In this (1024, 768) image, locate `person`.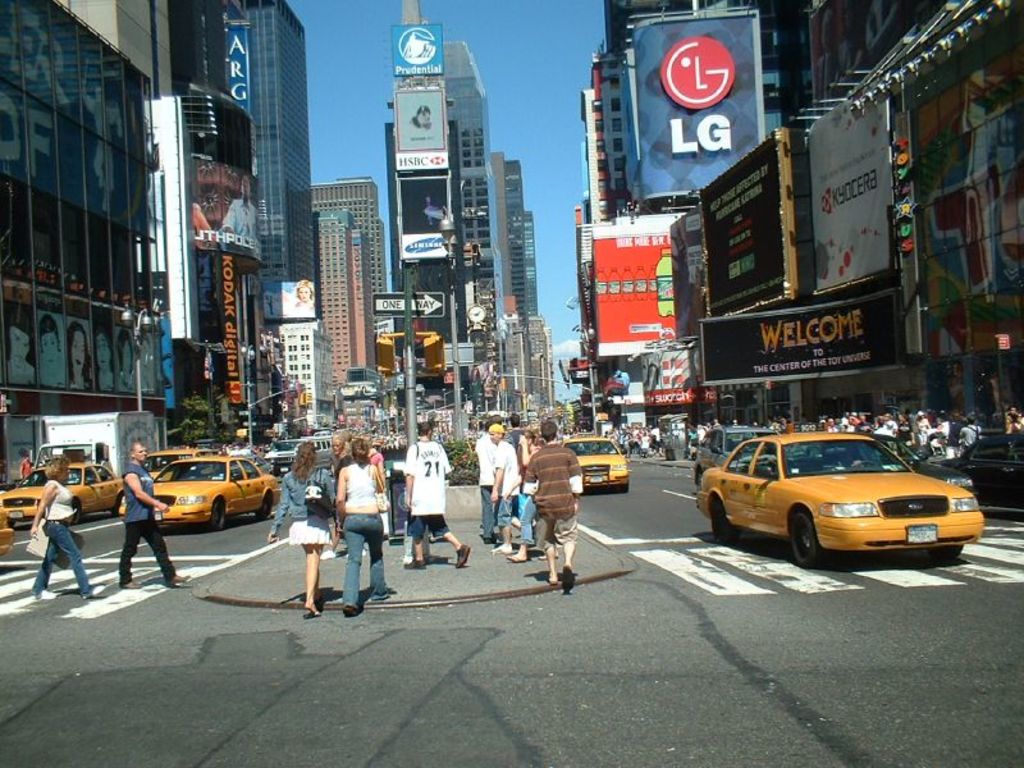
Bounding box: [left=115, top=326, right=137, bottom=389].
